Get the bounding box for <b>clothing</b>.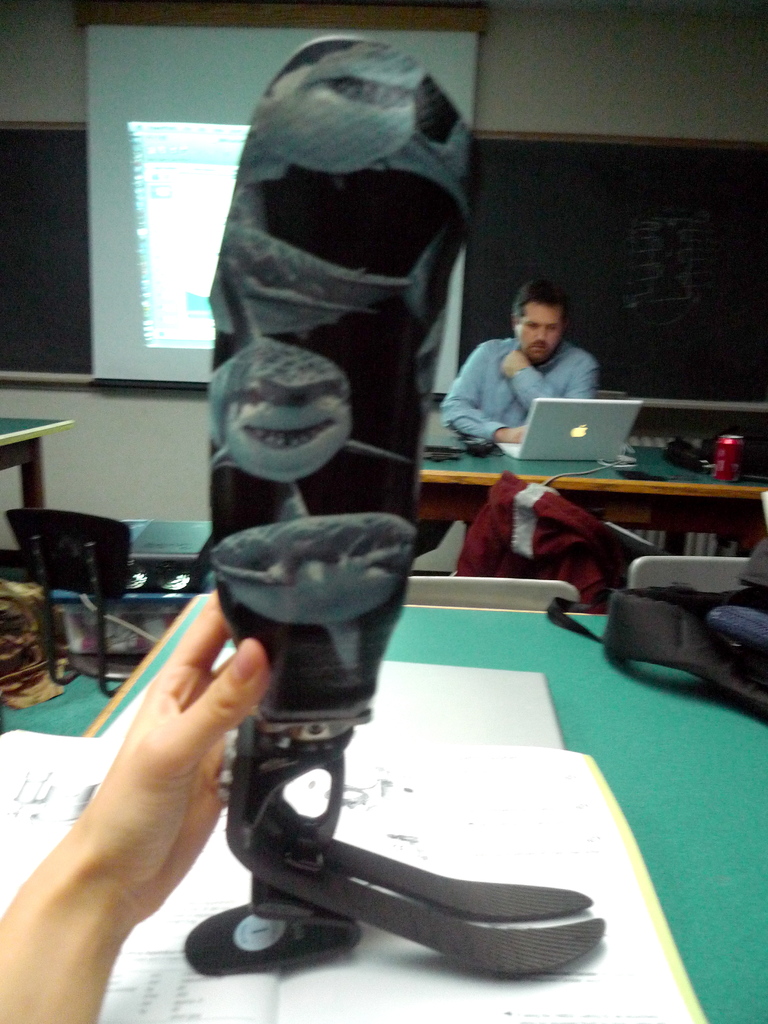
locate(436, 323, 605, 473).
